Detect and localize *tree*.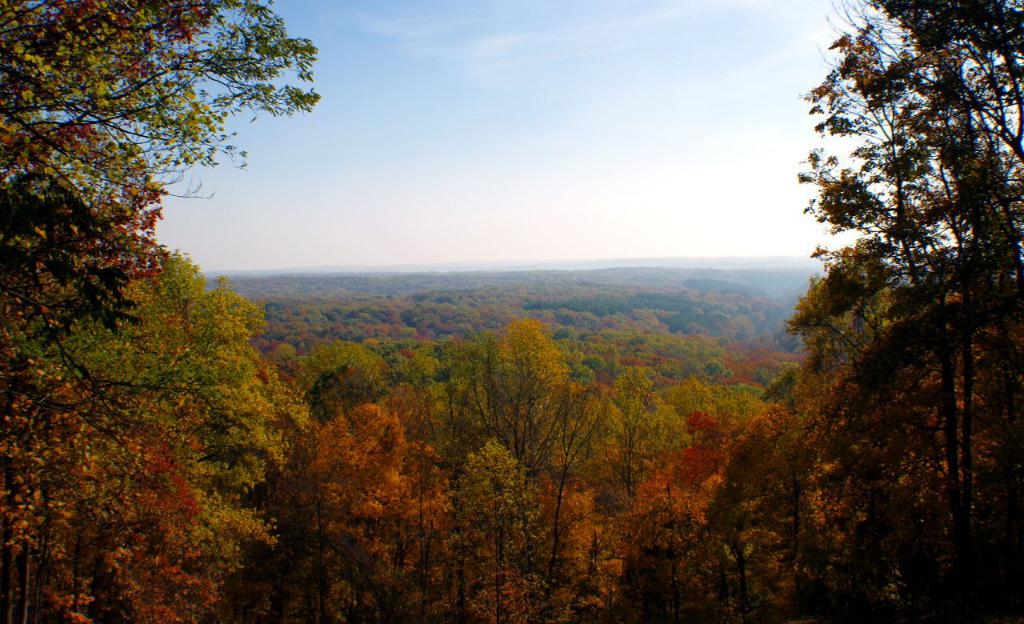
Localized at <bbox>774, 11, 1004, 544</bbox>.
